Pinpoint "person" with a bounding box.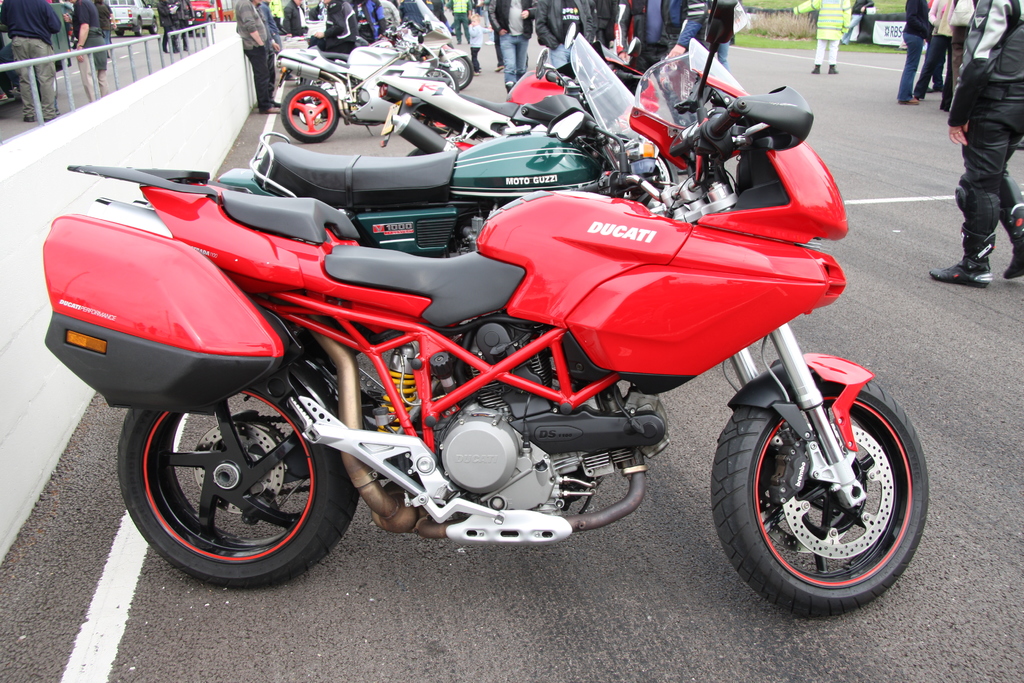
[x1=632, y1=0, x2=683, y2=76].
